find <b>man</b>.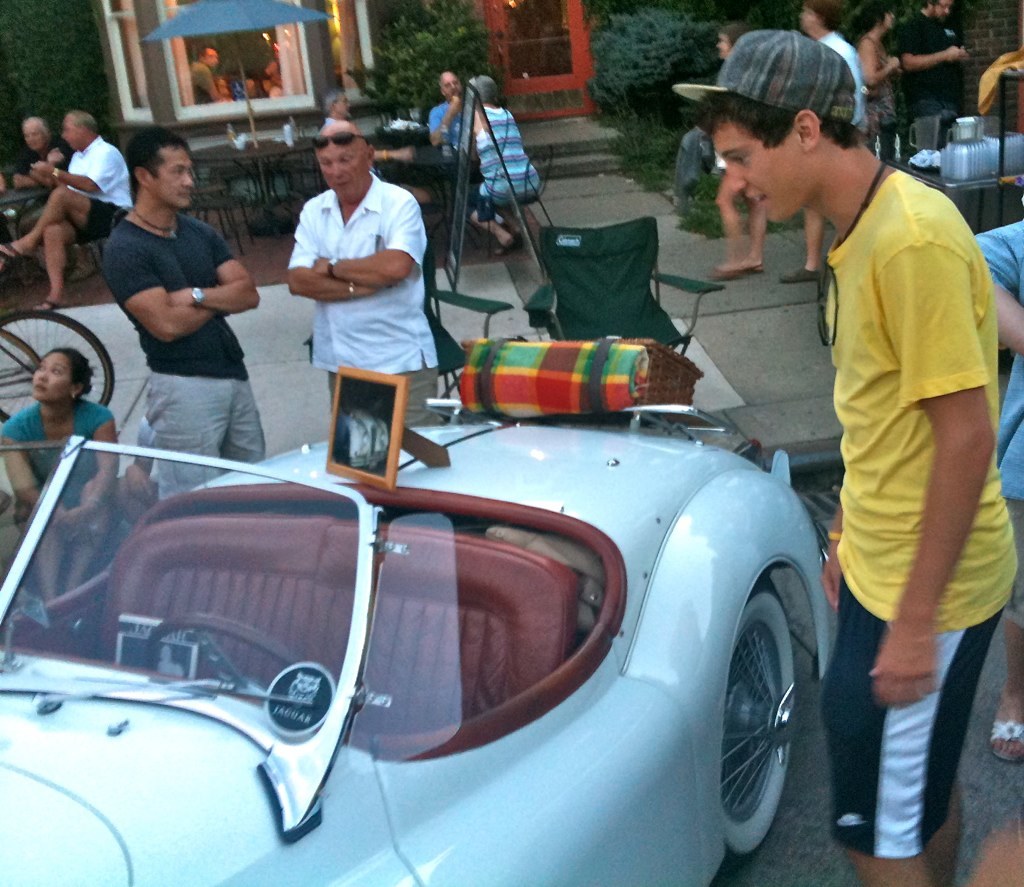
<region>188, 46, 228, 108</region>.
